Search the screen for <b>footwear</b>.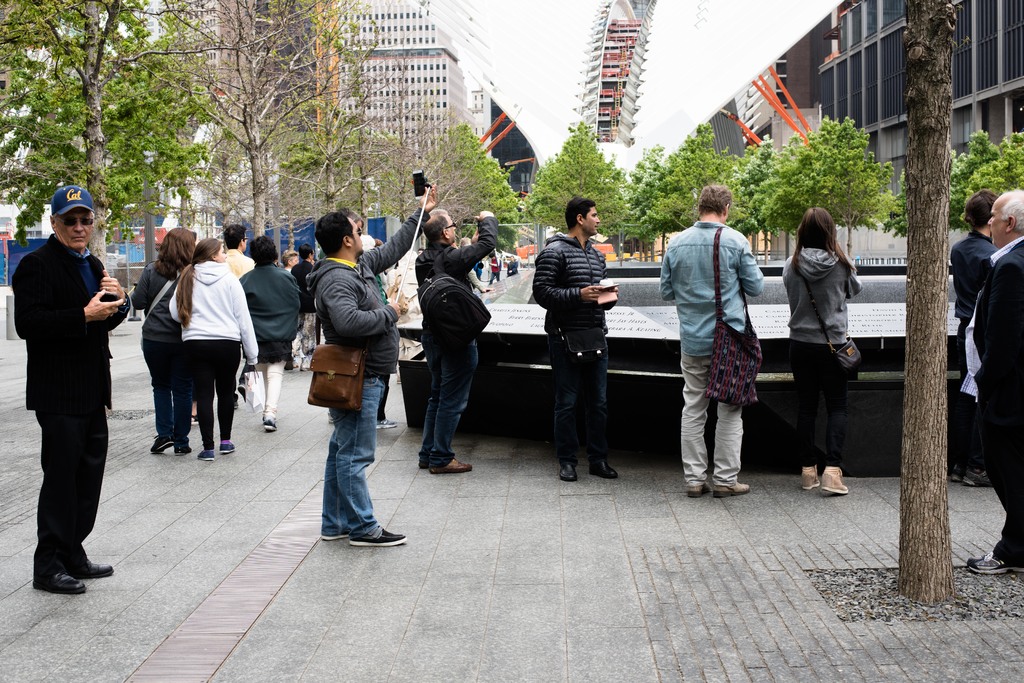
Found at locate(961, 454, 994, 487).
